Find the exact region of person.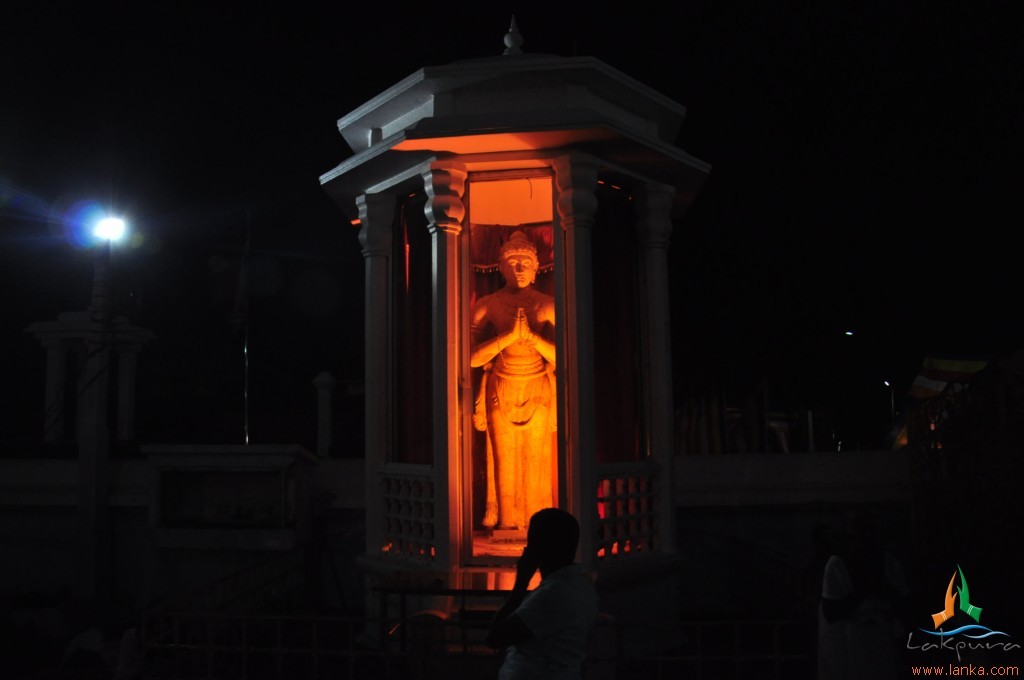
Exact region: locate(504, 503, 606, 673).
